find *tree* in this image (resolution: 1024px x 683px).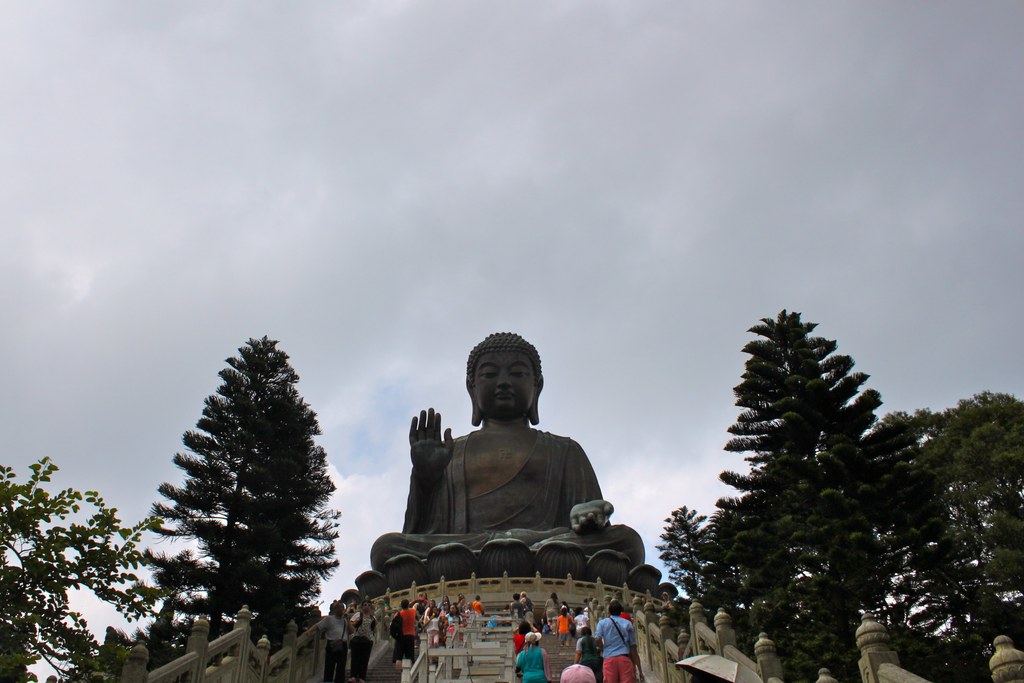
locate(651, 502, 714, 609).
